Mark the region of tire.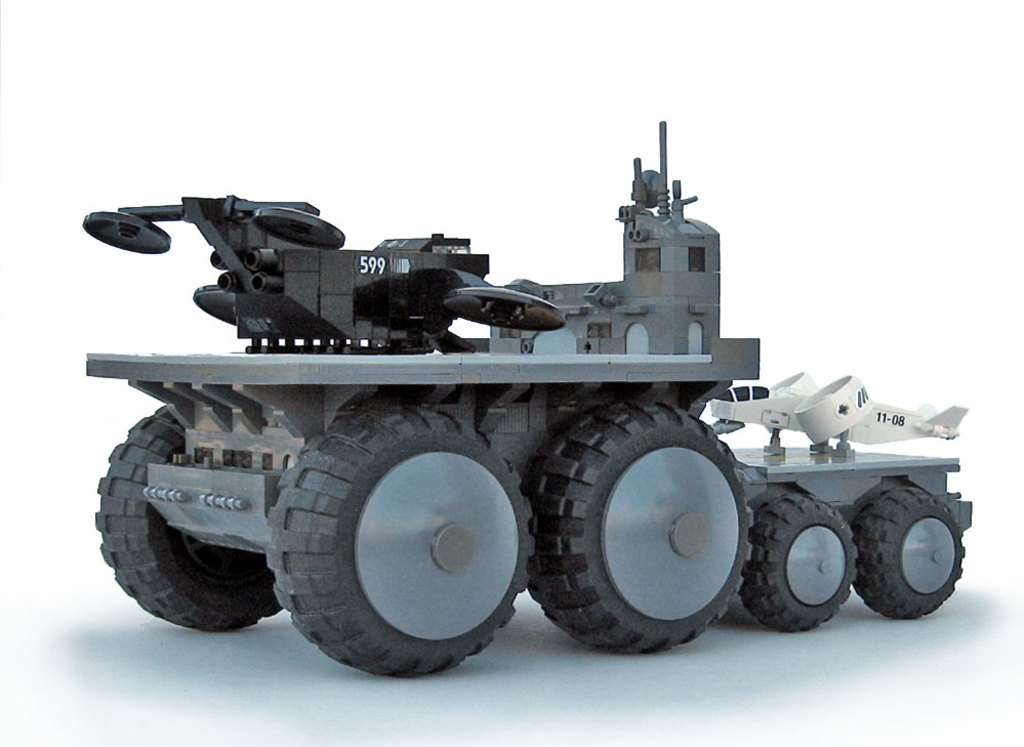
Region: l=93, t=403, r=283, b=634.
